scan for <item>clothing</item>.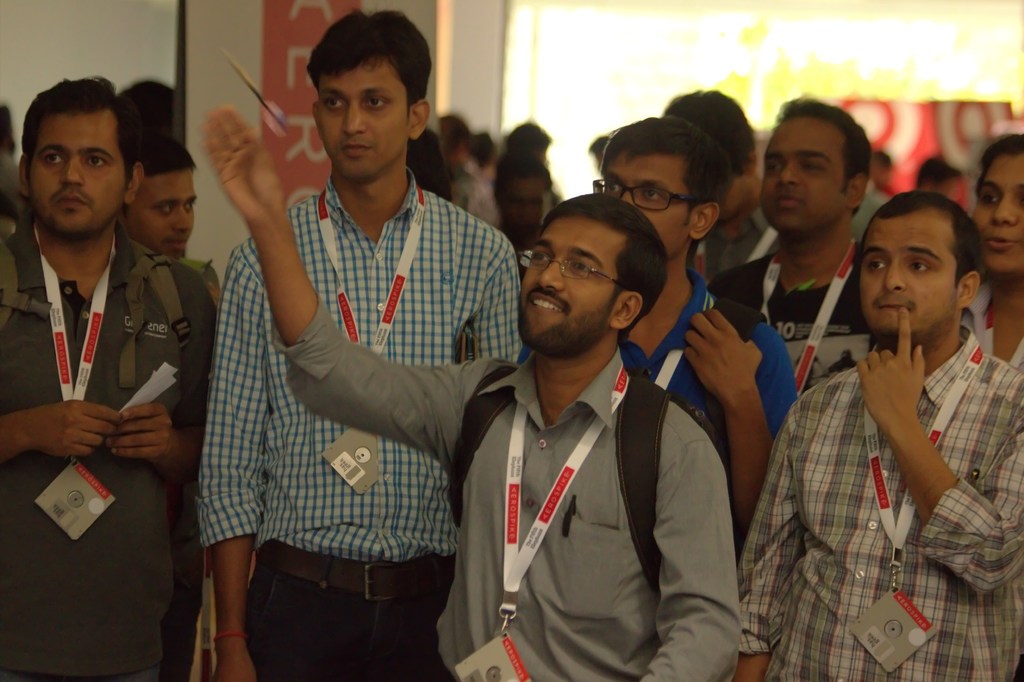
Scan result: <box>705,200,779,280</box>.
